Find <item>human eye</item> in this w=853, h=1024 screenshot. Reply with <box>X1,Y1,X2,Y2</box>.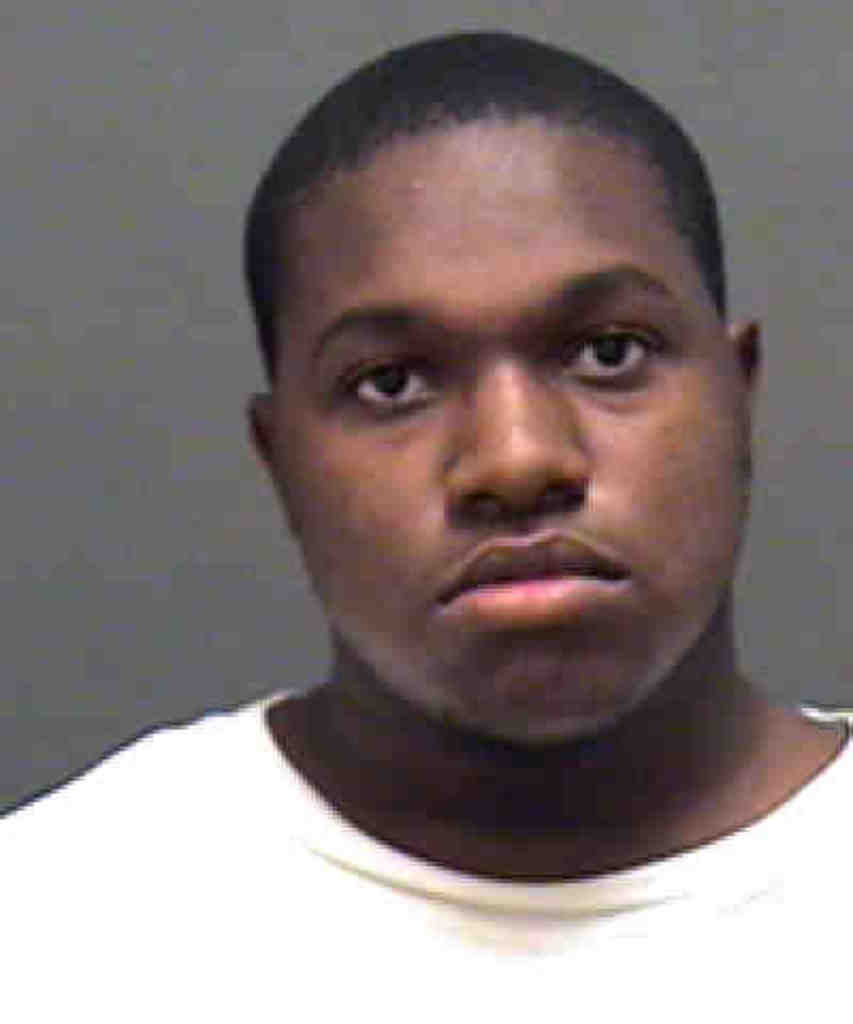
<box>550,316,674,390</box>.
